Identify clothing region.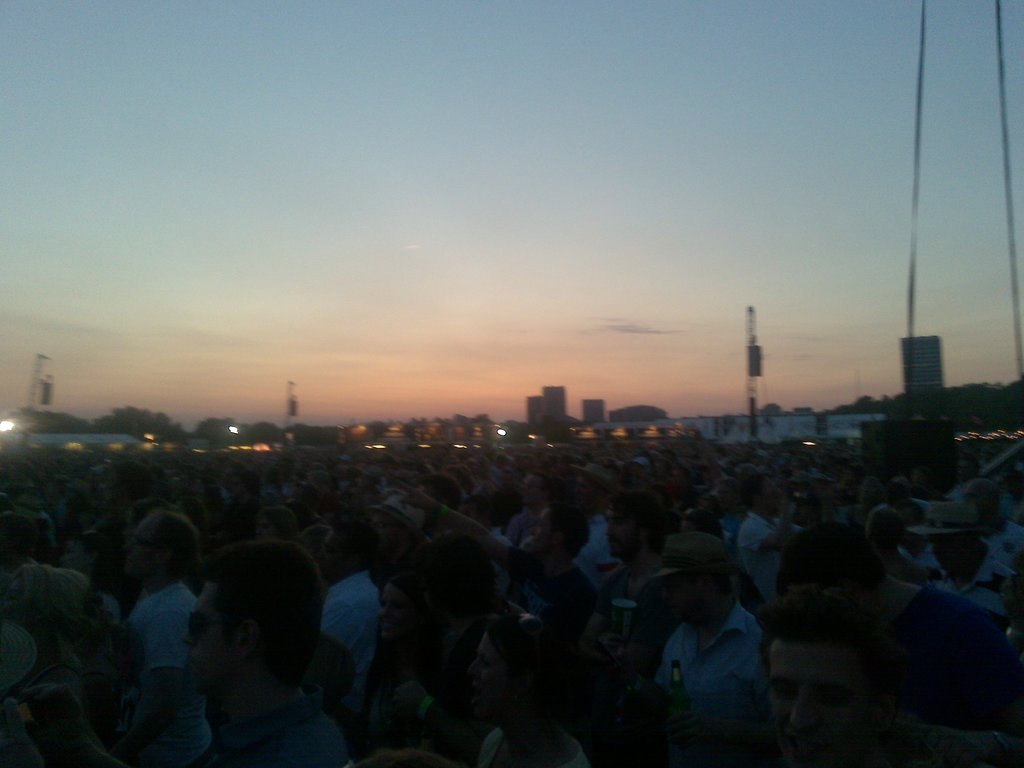
Region: {"left": 664, "top": 595, "right": 781, "bottom": 723}.
